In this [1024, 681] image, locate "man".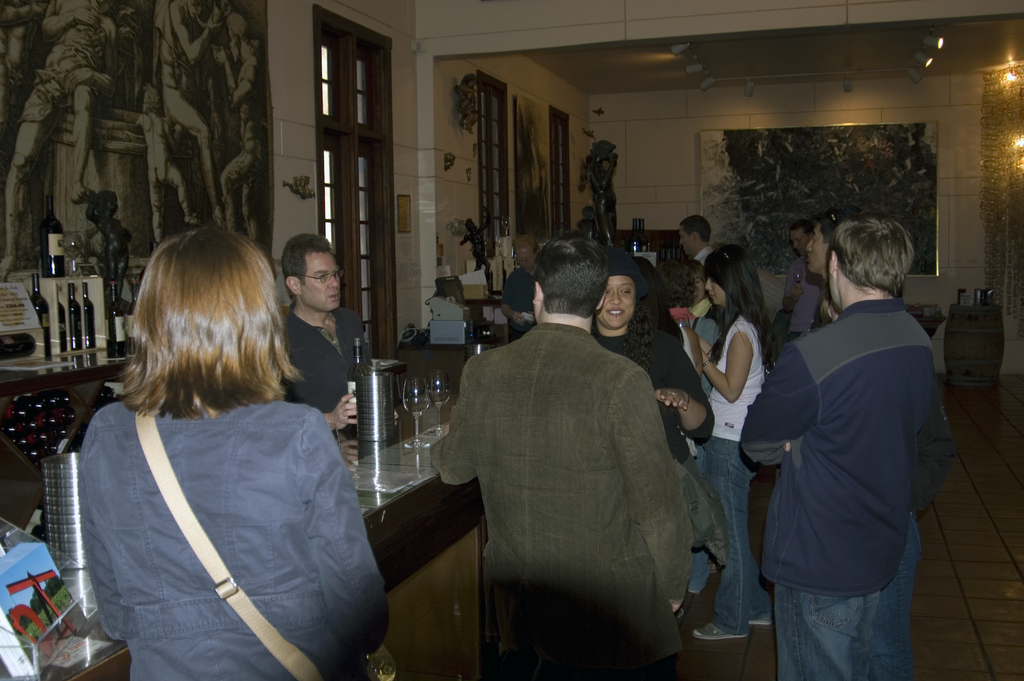
Bounding box: (left=495, top=233, right=545, bottom=340).
